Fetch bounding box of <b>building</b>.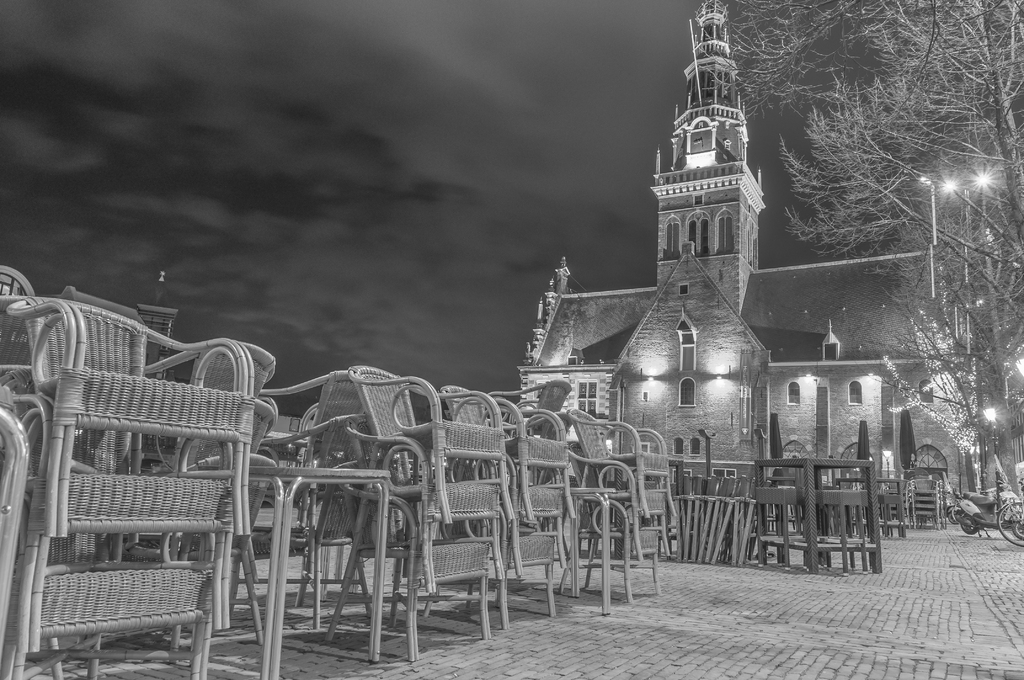
Bbox: {"left": 513, "top": 0, "right": 980, "bottom": 509}.
